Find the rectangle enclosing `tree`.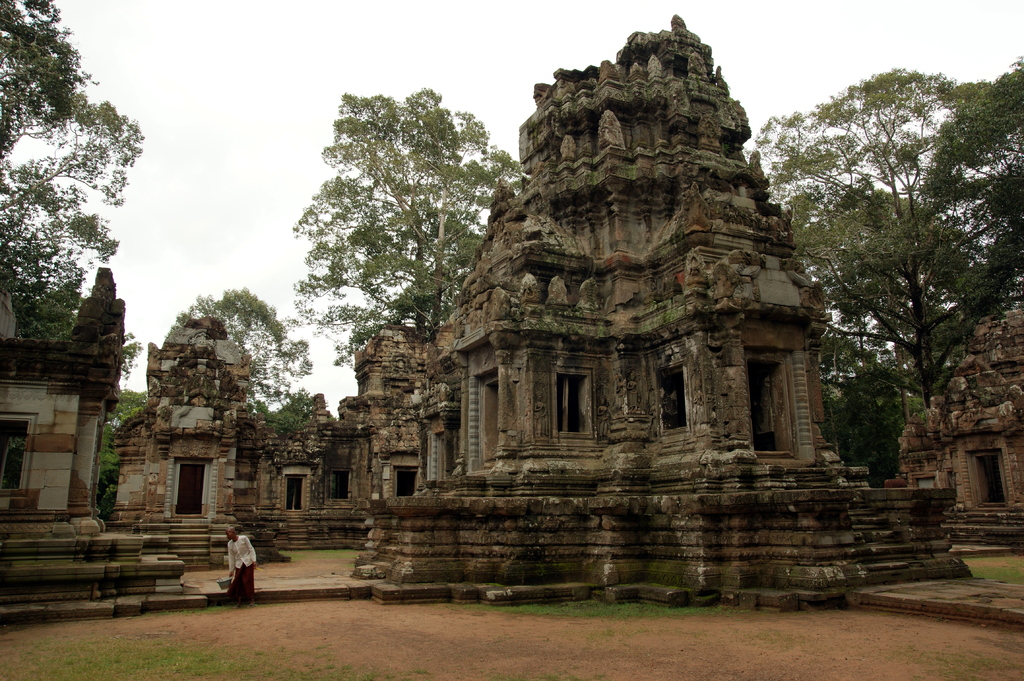
left=91, top=393, right=142, bottom=506.
